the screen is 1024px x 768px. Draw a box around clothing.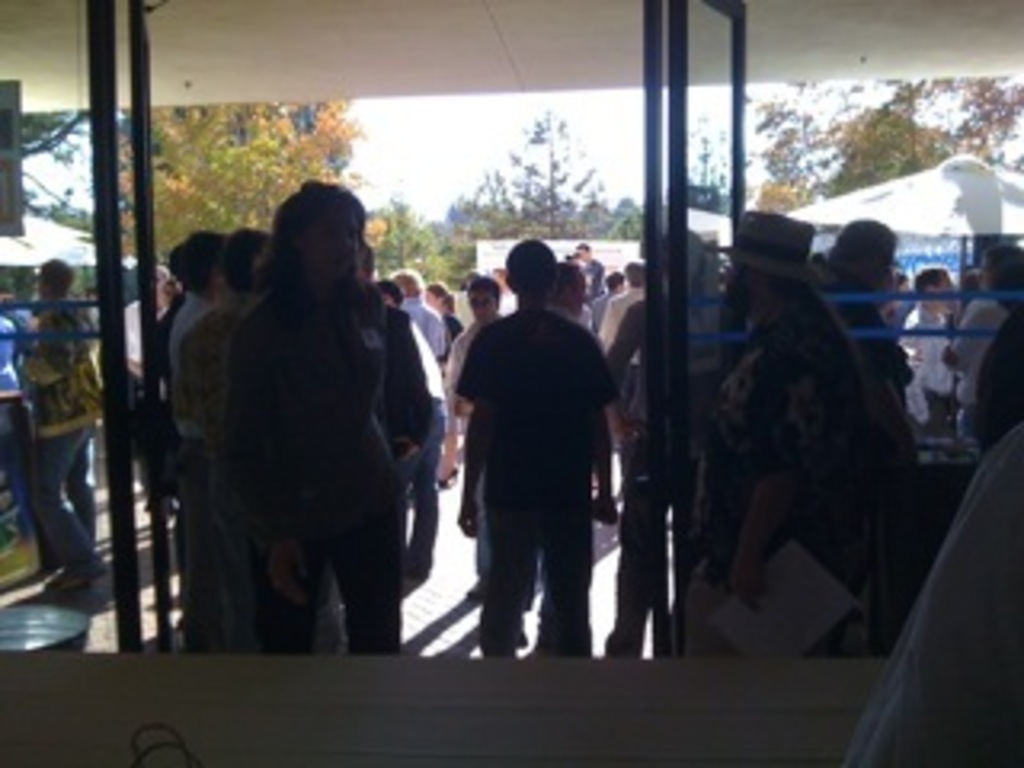
(x1=835, y1=422, x2=1021, y2=765).
